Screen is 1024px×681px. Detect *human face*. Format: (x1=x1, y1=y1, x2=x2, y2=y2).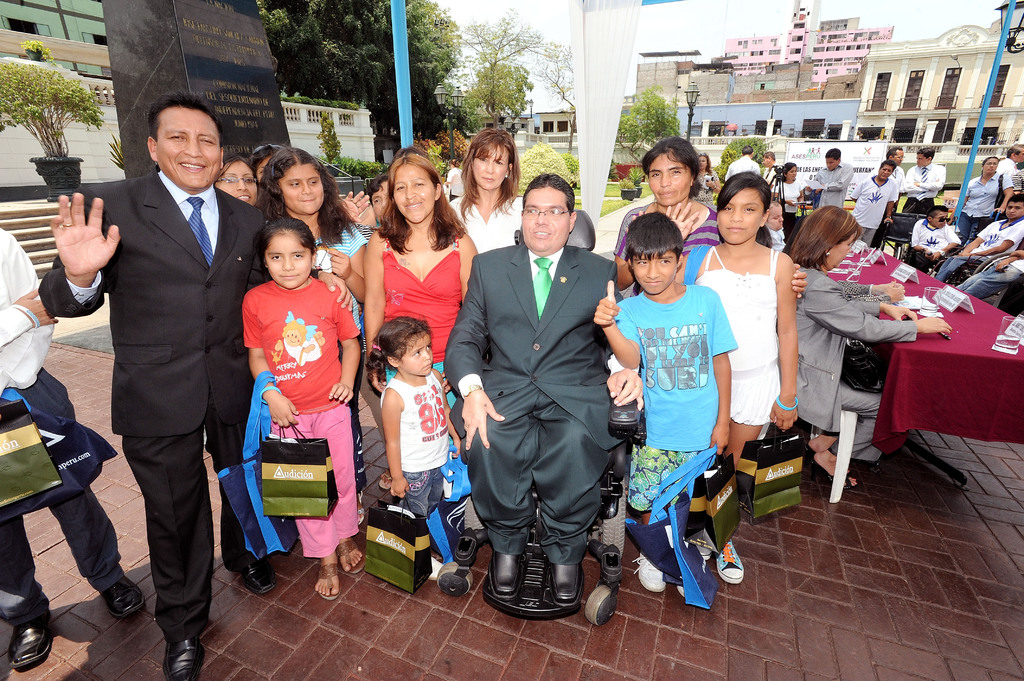
(x1=648, y1=147, x2=692, y2=210).
